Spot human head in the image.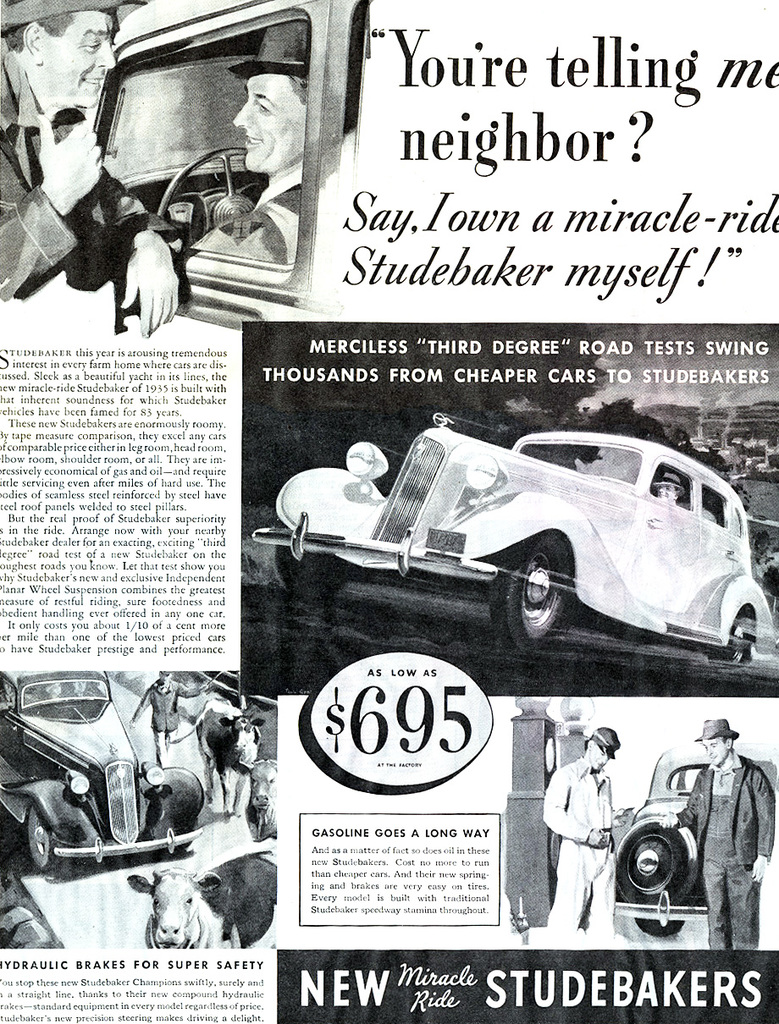
human head found at rect(655, 472, 682, 501).
